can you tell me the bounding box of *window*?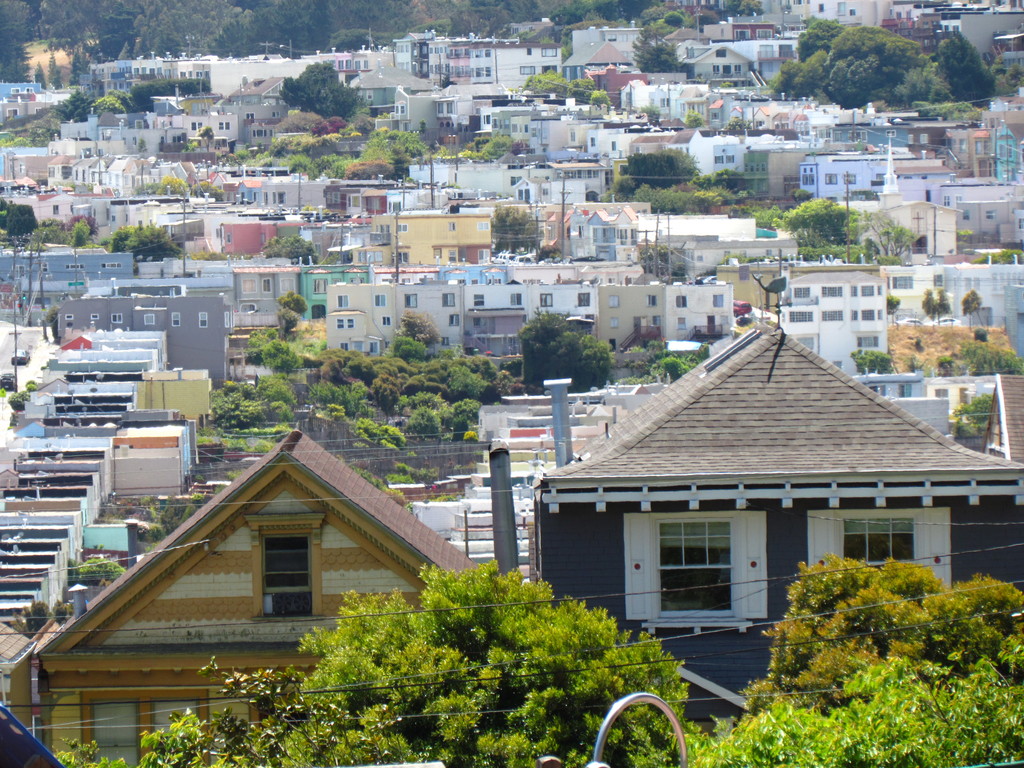
(left=381, top=317, right=392, bottom=325).
